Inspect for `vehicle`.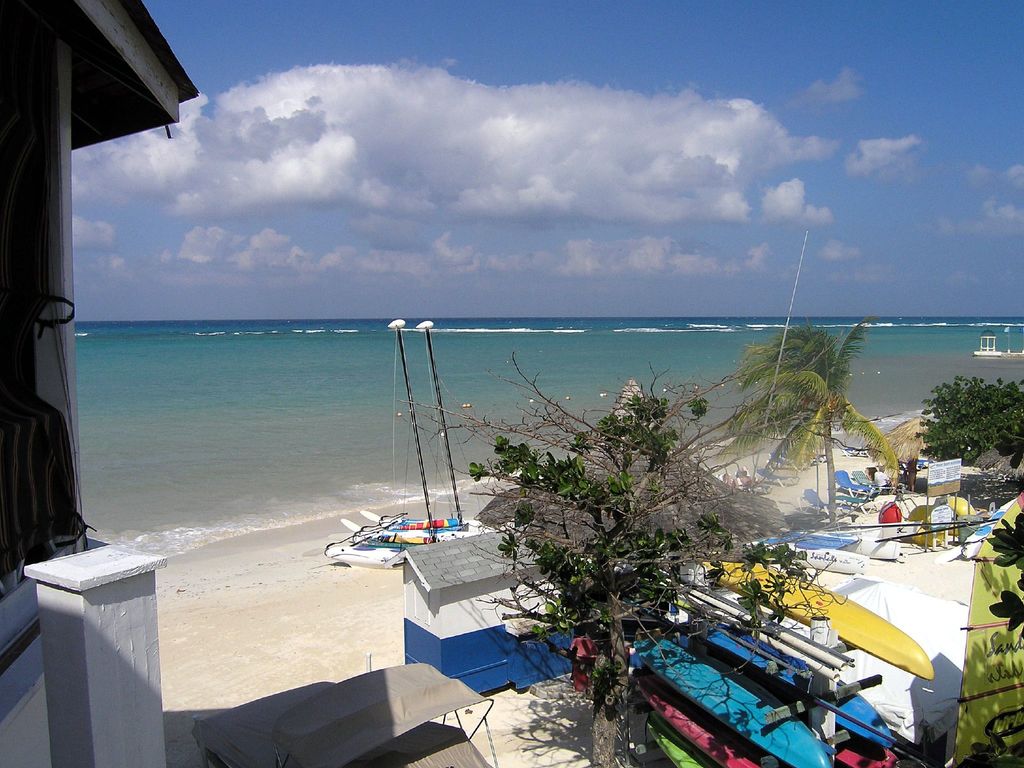
Inspection: x1=322 y1=517 x2=481 y2=579.
